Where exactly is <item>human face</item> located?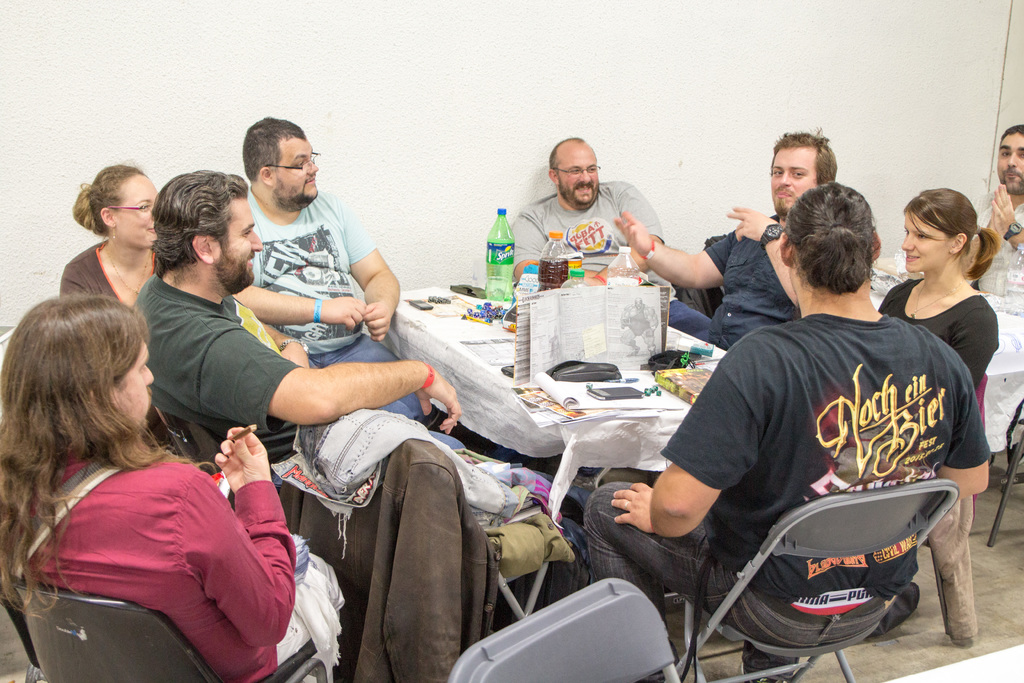
Its bounding box is rect(273, 143, 321, 202).
